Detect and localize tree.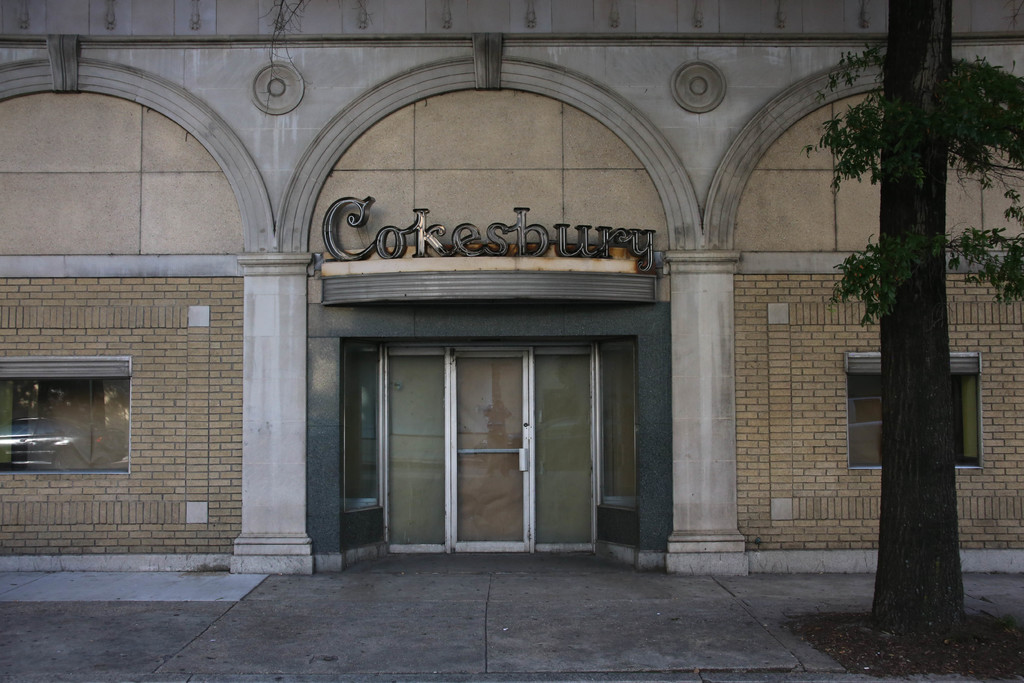
Localized at 818/39/1010/627.
